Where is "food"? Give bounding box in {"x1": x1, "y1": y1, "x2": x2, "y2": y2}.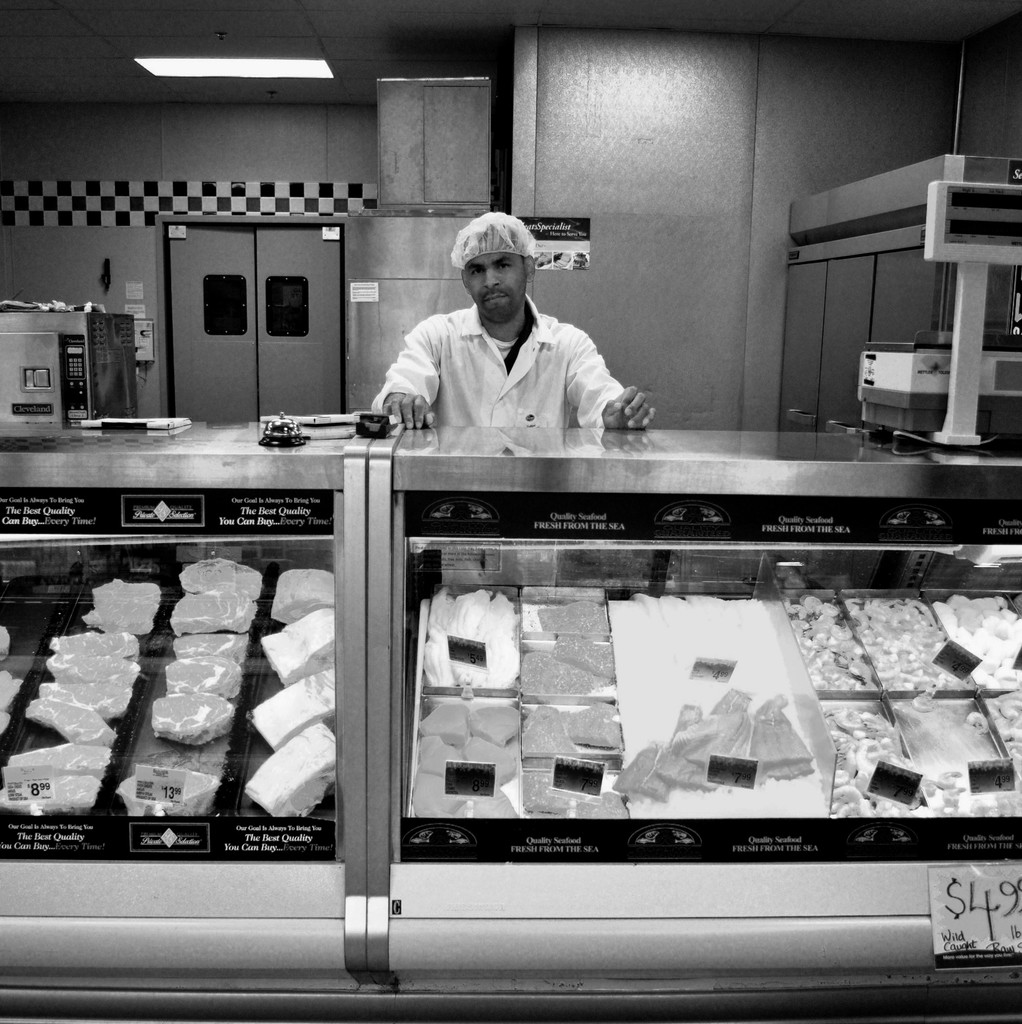
{"x1": 24, "y1": 695, "x2": 117, "y2": 751}.
